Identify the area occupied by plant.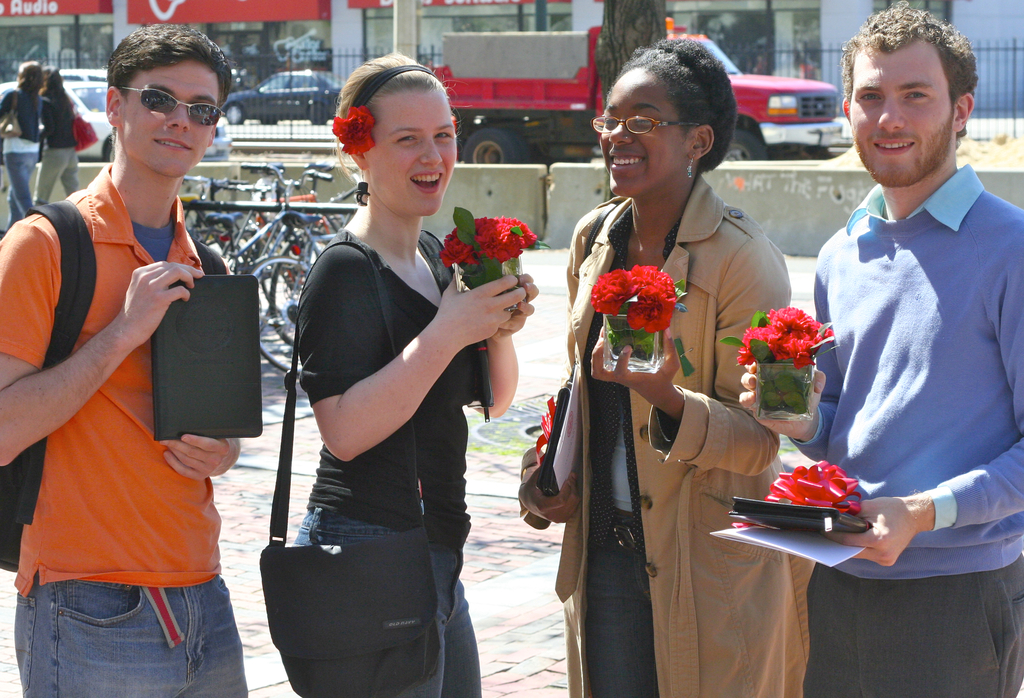
Area: (x1=440, y1=205, x2=535, y2=300).
